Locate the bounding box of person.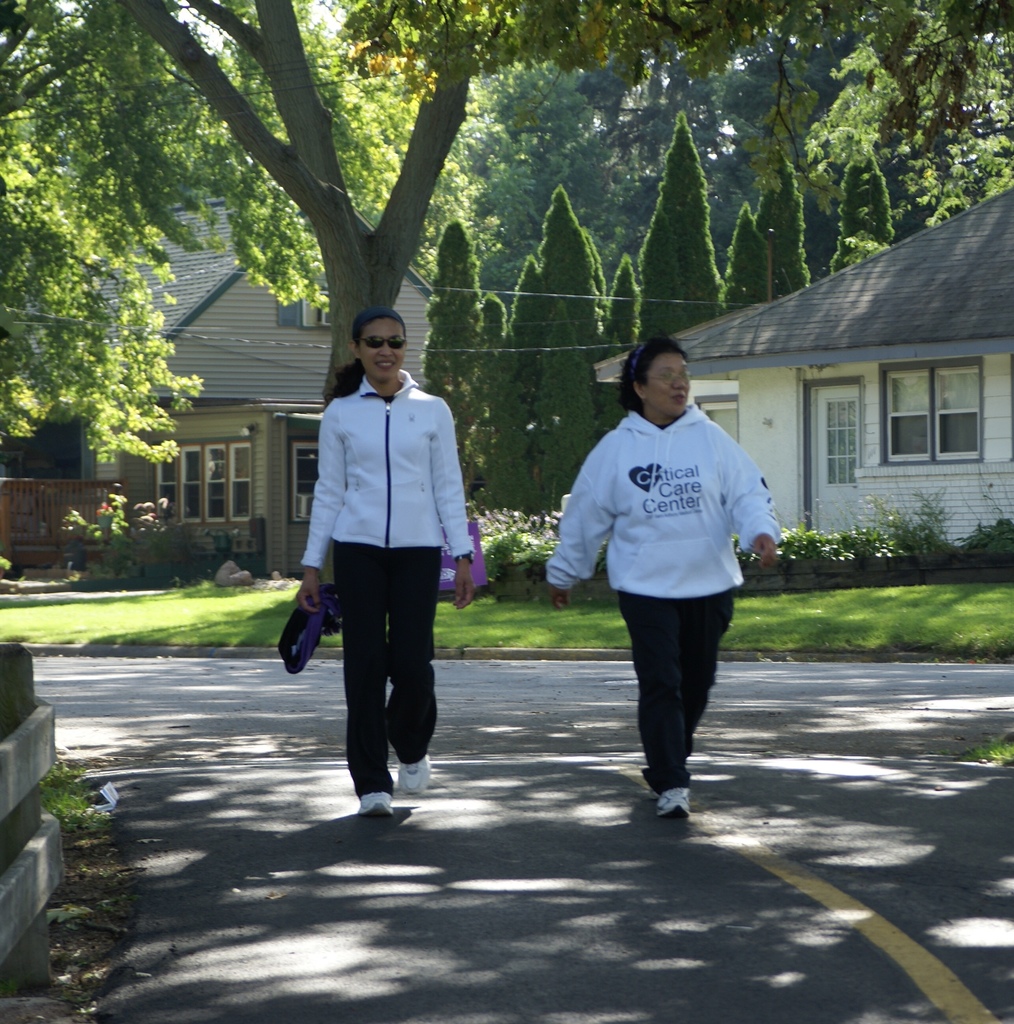
Bounding box: [left=545, top=333, right=777, bottom=824].
